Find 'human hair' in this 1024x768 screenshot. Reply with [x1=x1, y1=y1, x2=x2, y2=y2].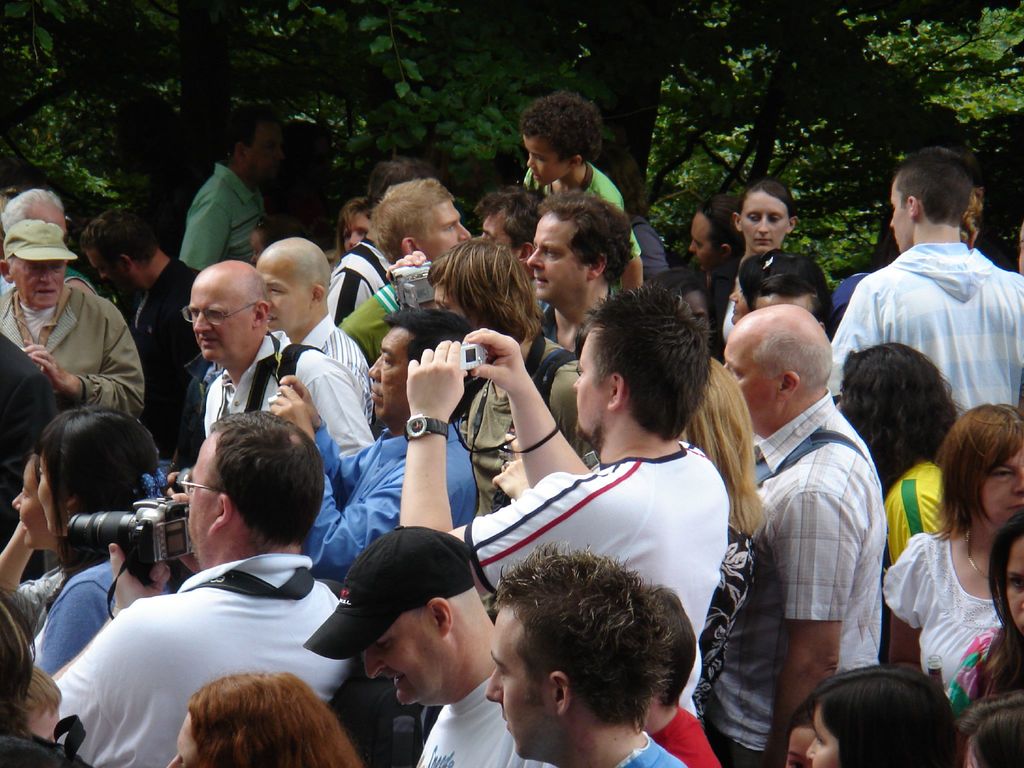
[x1=474, y1=183, x2=544, y2=252].
